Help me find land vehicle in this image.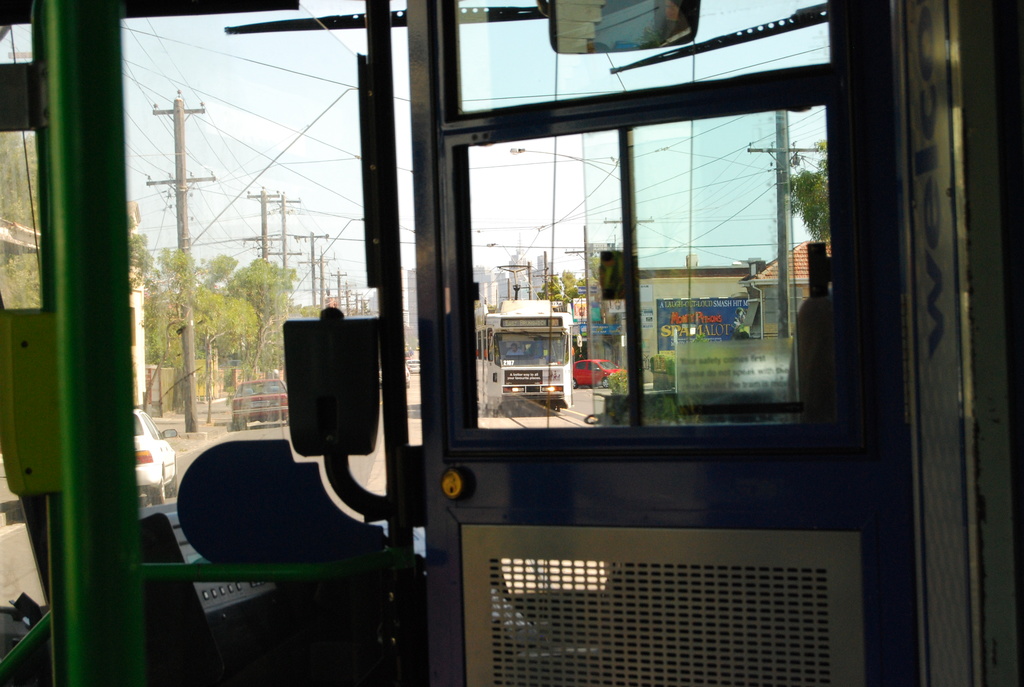
Found it: <region>0, 0, 1023, 686</region>.
